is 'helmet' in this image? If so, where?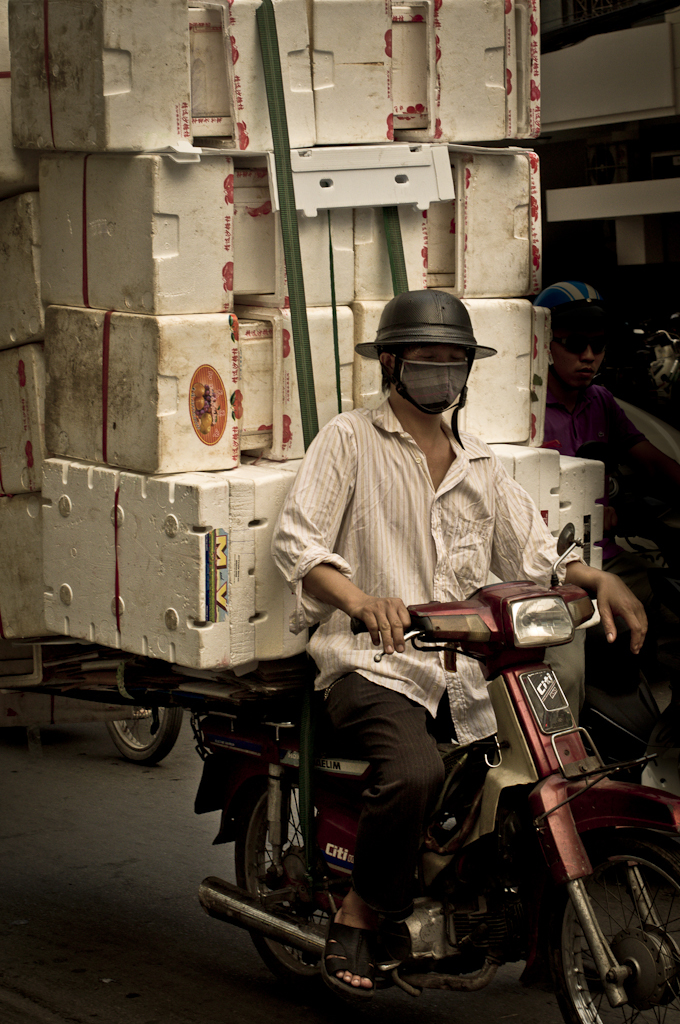
Yes, at rect(368, 290, 489, 415).
